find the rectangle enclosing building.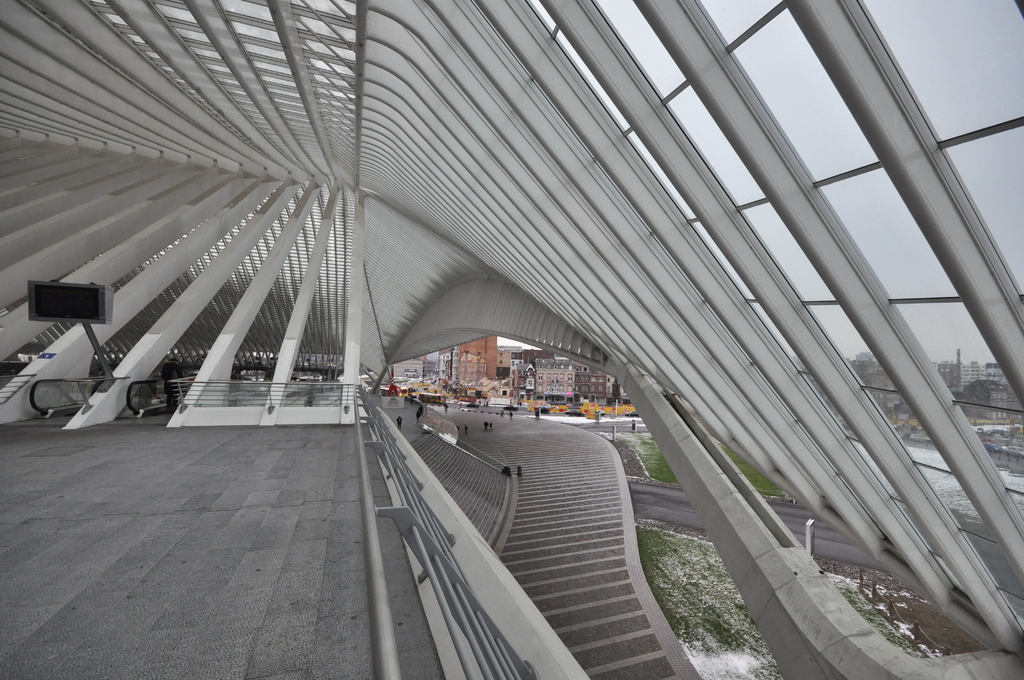
<bbox>428, 345, 447, 387</bbox>.
